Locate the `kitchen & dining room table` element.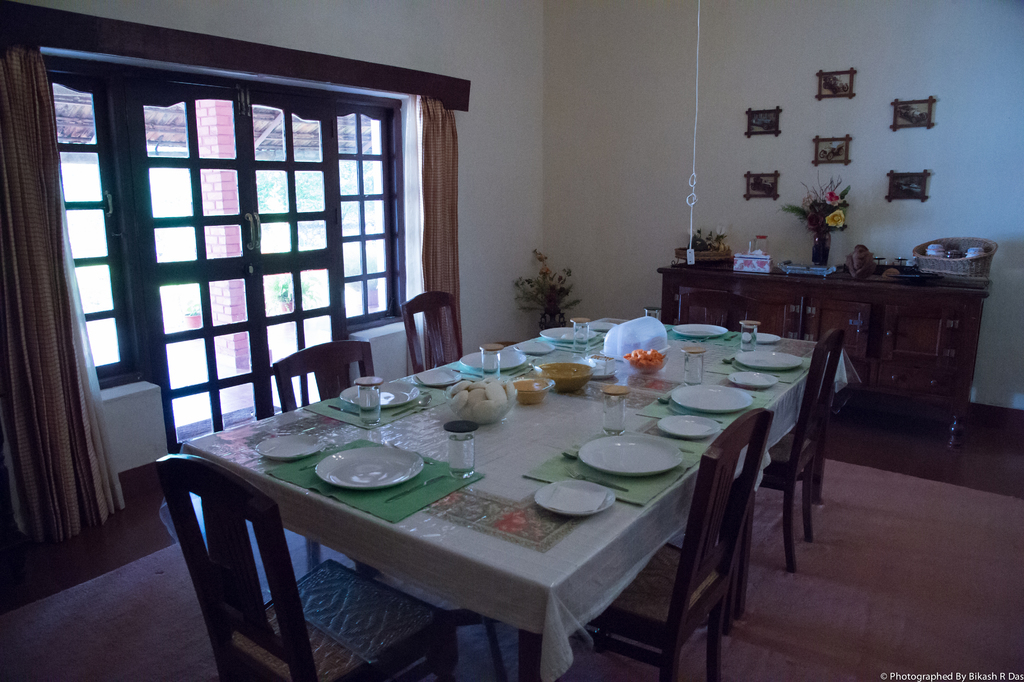
Element bbox: Rect(160, 314, 863, 681).
